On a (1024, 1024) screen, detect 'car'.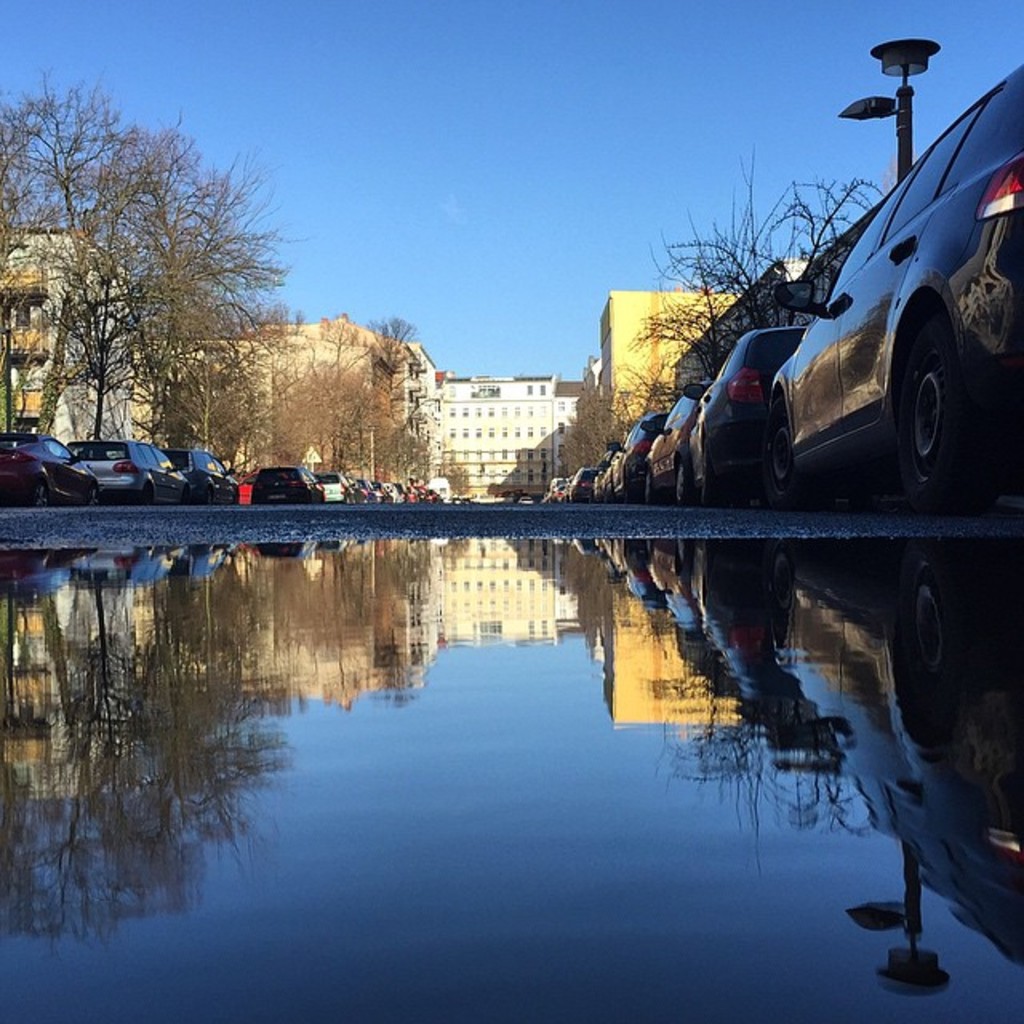
detection(256, 461, 326, 506).
